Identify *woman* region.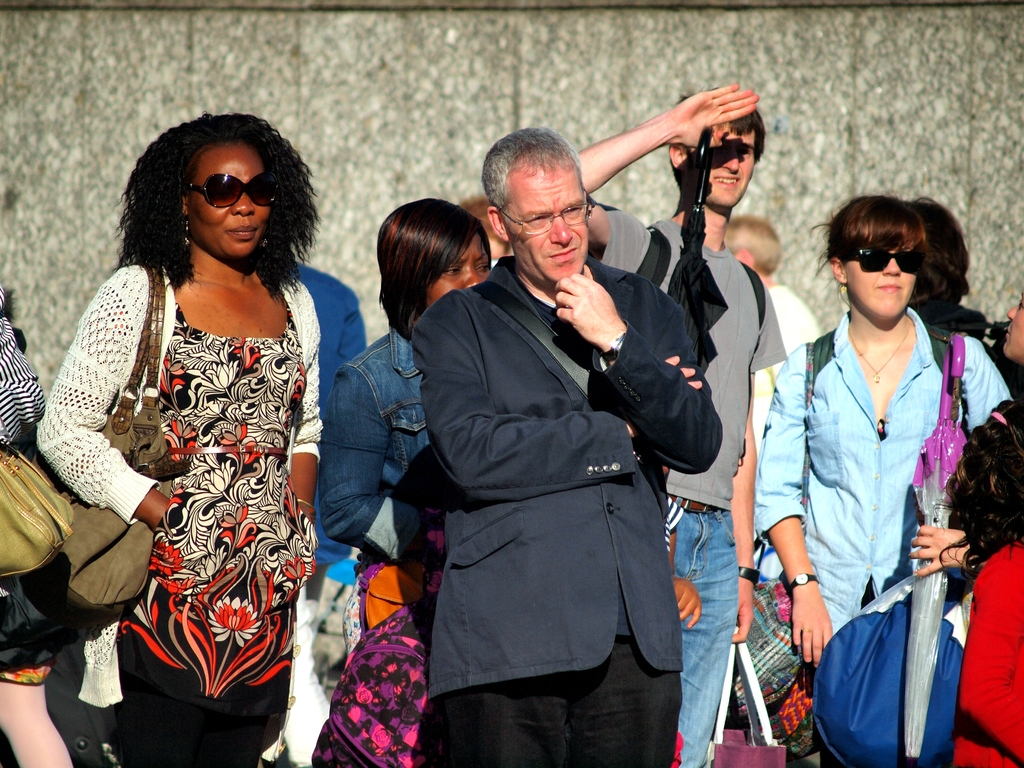
Region: [0,276,81,767].
